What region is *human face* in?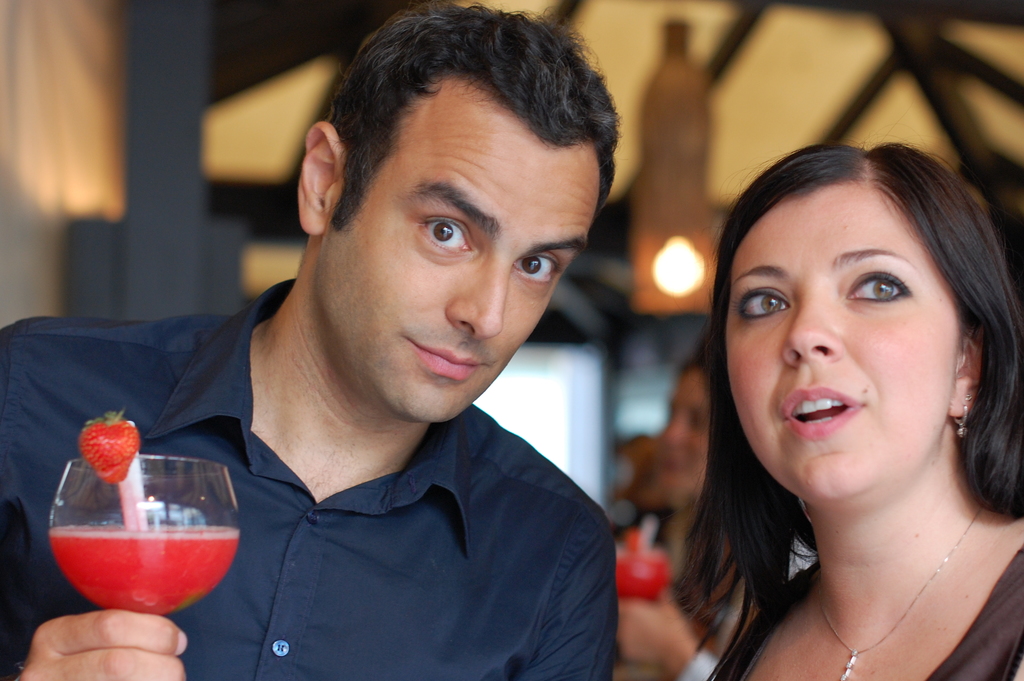
311 79 601 424.
